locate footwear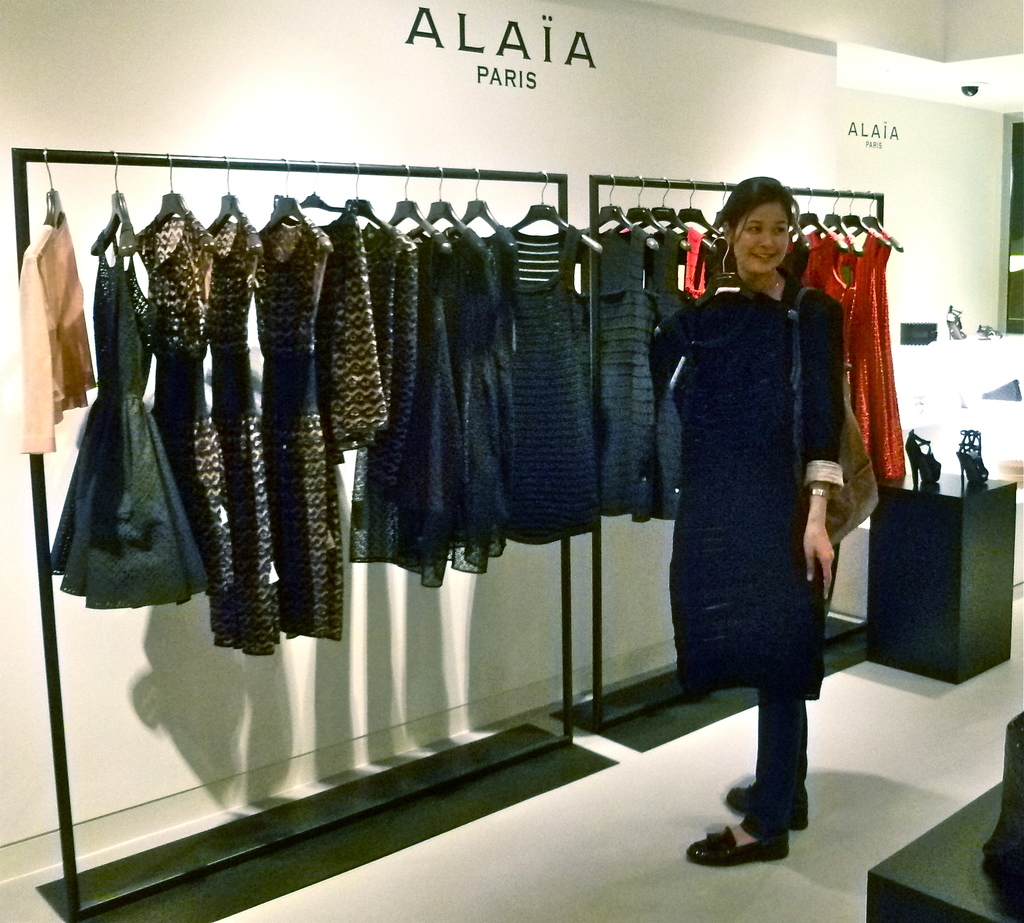
(688,809,786,863)
